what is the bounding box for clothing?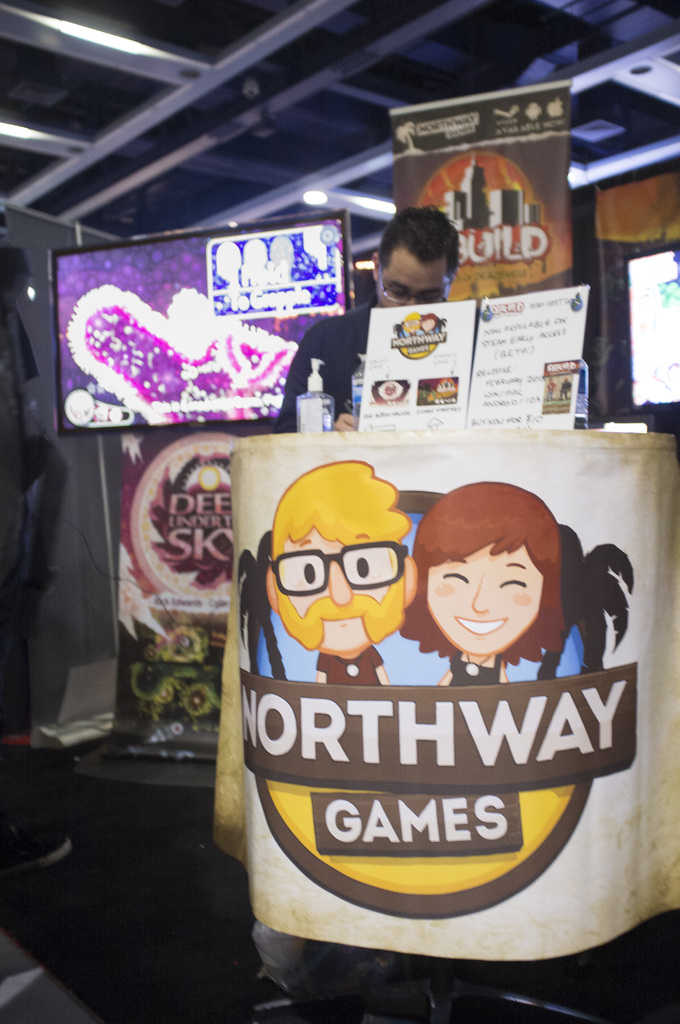
309 643 387 684.
